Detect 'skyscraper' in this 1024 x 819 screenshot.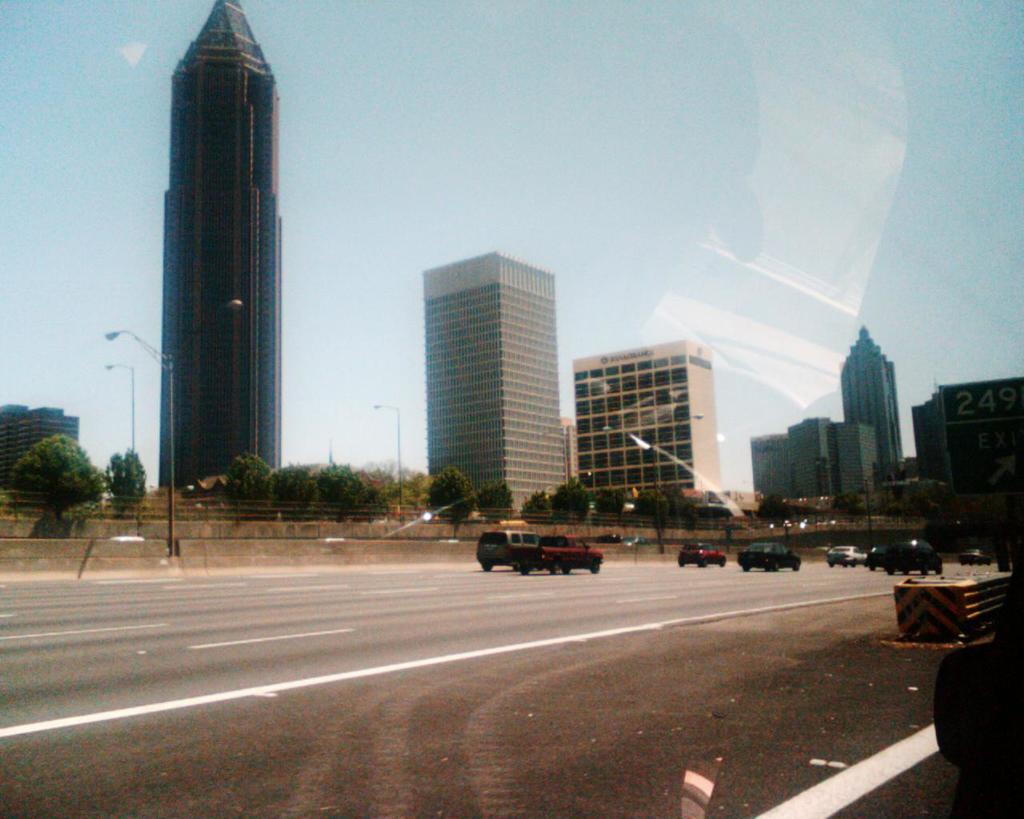
Detection: <bbox>569, 337, 719, 490</bbox>.
